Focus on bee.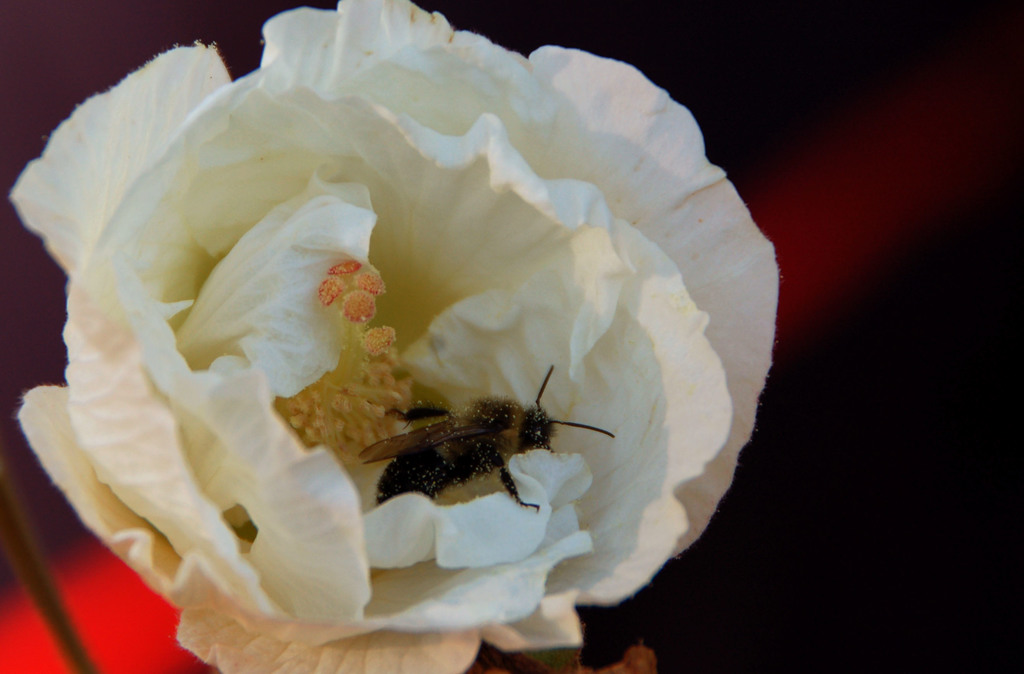
Focused at 364,368,593,538.
